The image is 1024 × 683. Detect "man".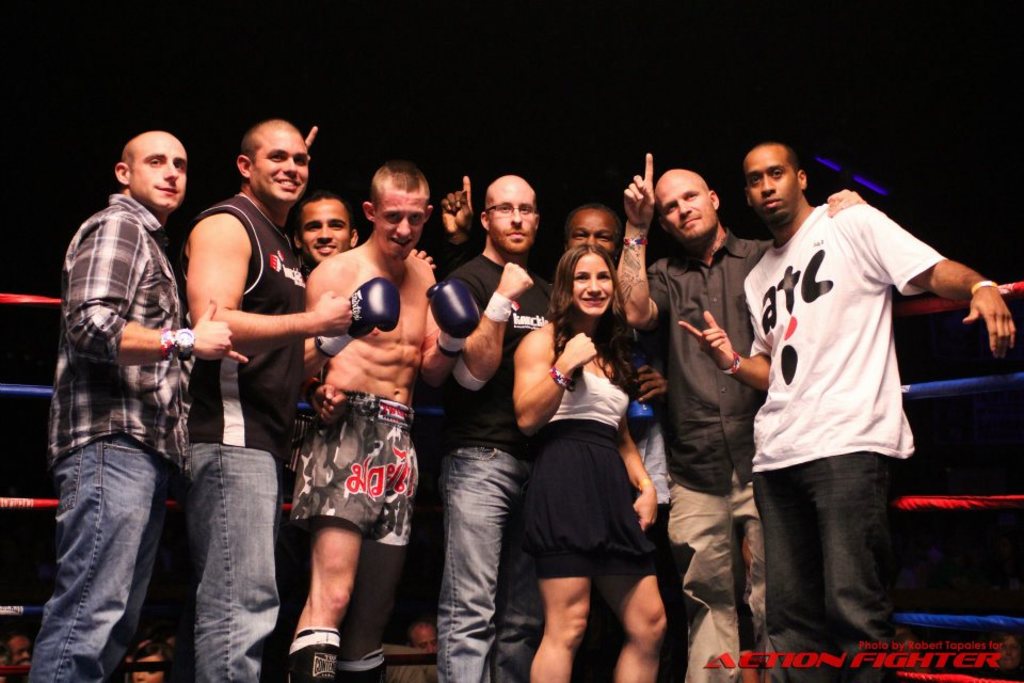
Detection: {"left": 190, "top": 113, "right": 357, "bottom": 682}.
